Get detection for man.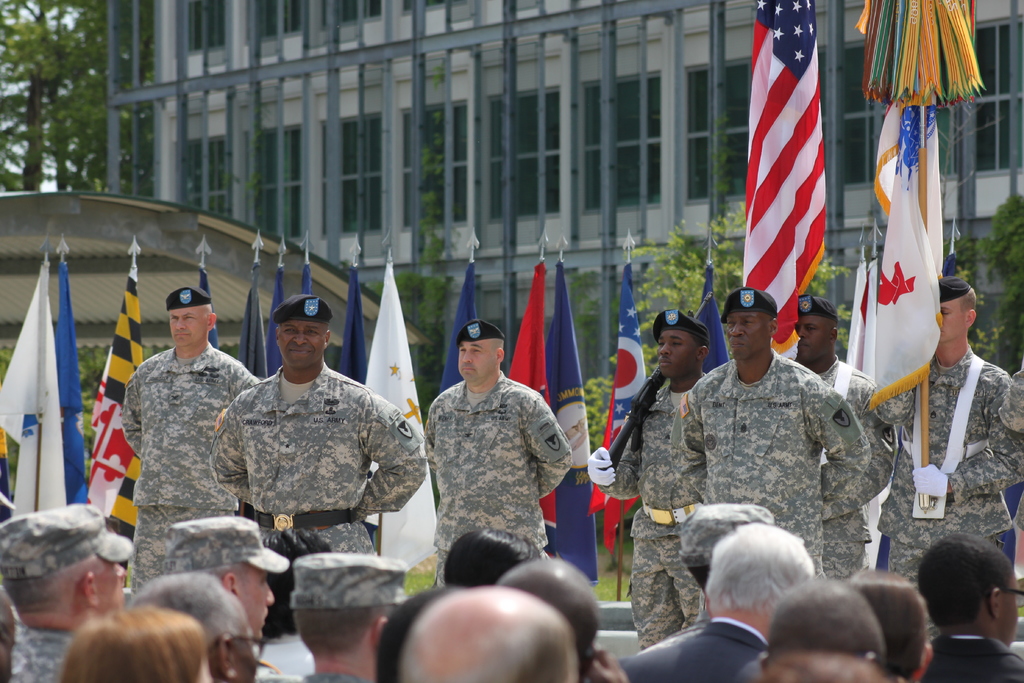
Detection: left=918, top=530, right=1023, bottom=682.
